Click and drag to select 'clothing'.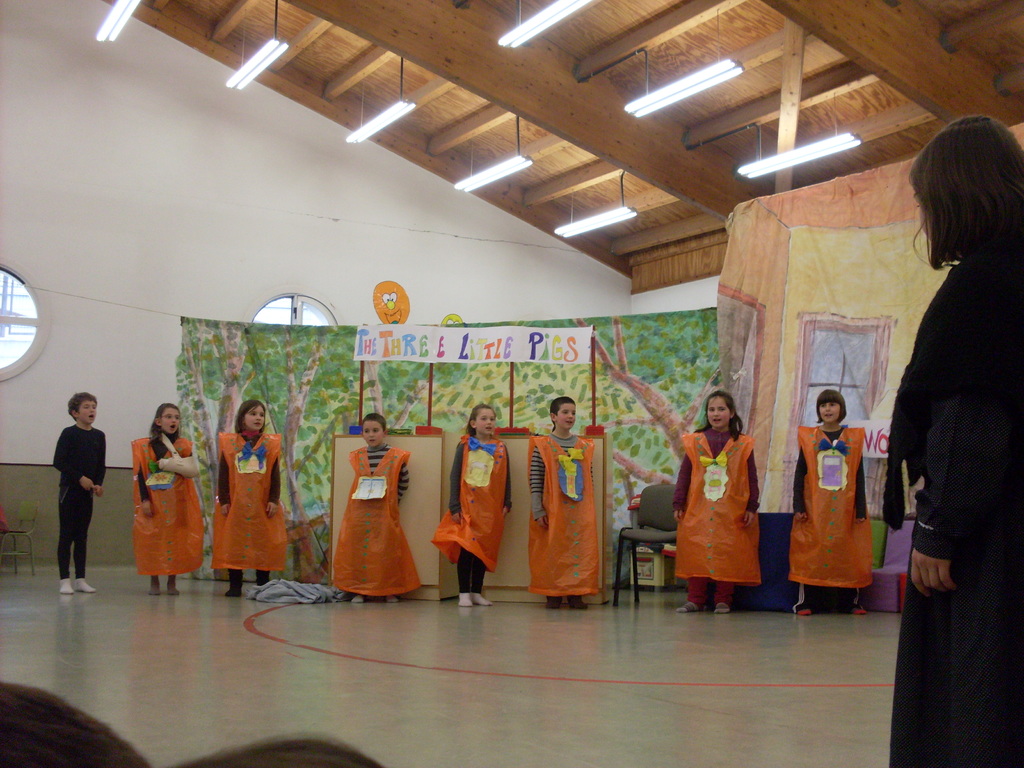
Selection: l=52, t=424, r=111, b=575.
